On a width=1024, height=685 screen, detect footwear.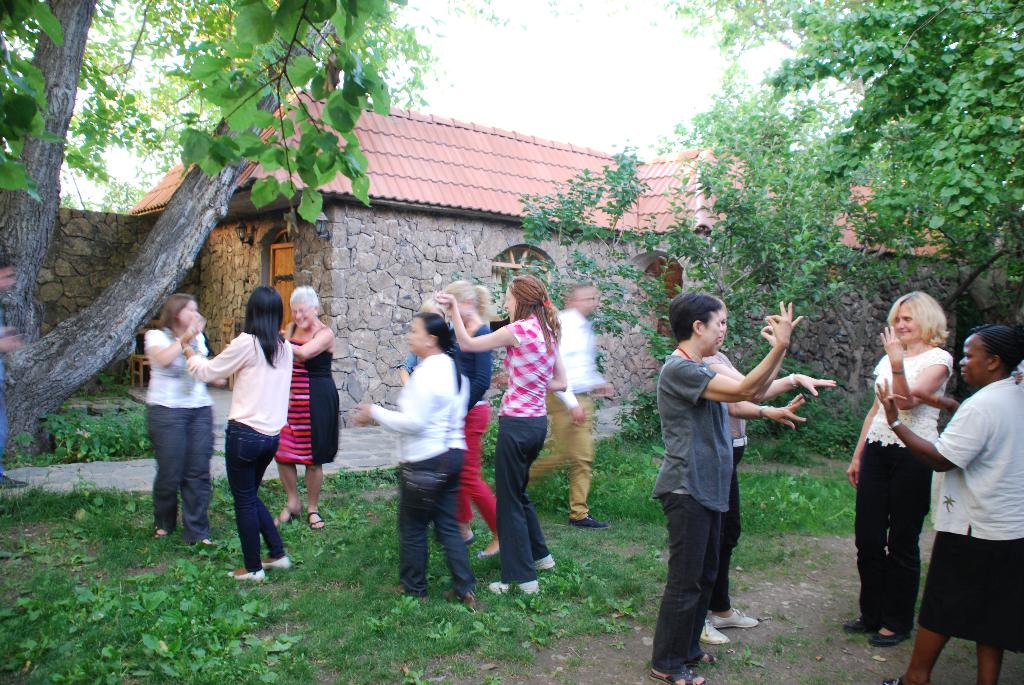
[x1=475, y1=552, x2=488, y2=560].
